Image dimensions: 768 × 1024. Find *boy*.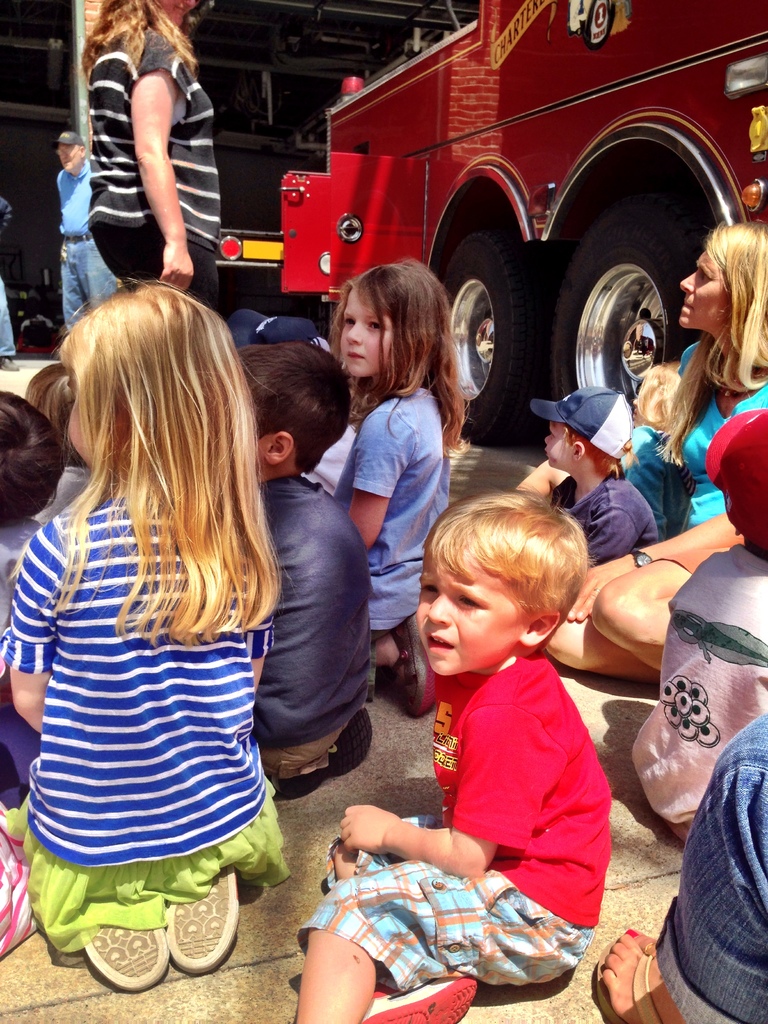
x1=541, y1=424, x2=670, y2=566.
